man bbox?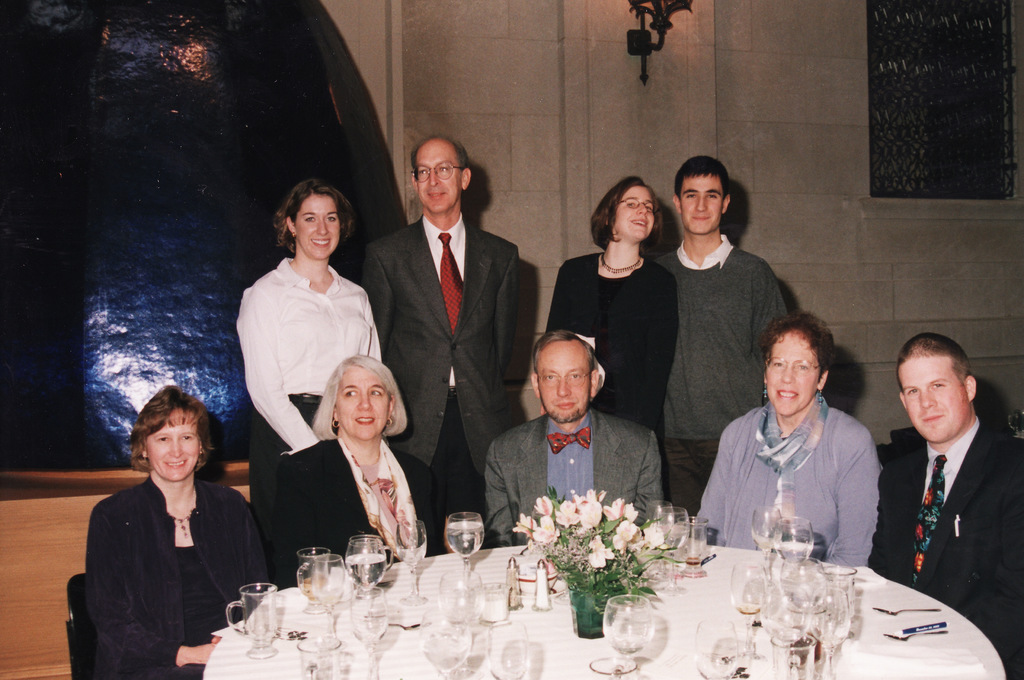
x1=364 y1=135 x2=534 y2=554
